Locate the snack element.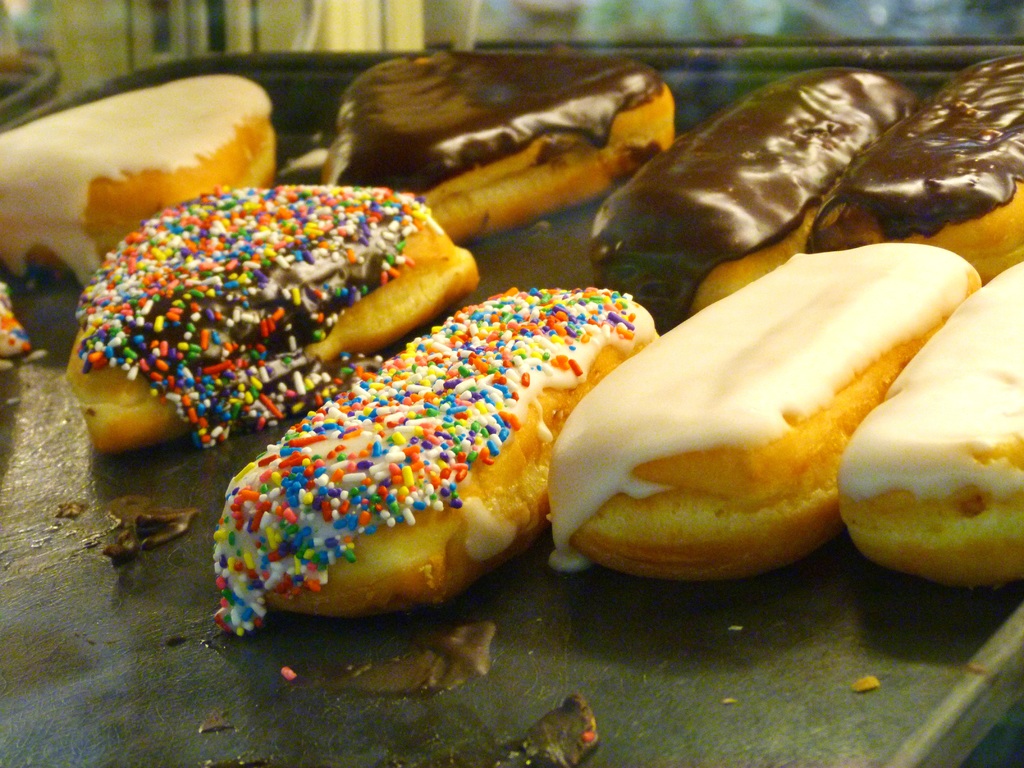
Element bbox: {"x1": 318, "y1": 45, "x2": 679, "y2": 248}.
